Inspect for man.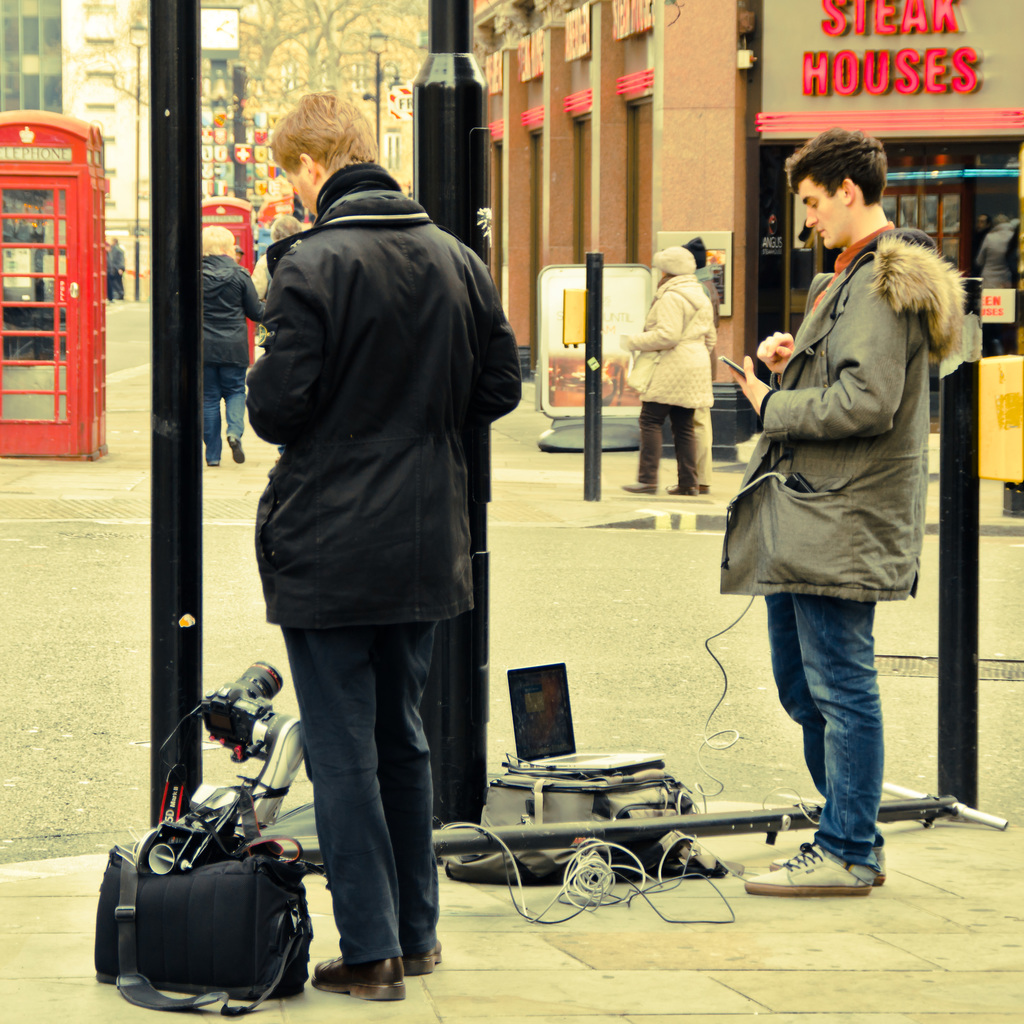
Inspection: 719:127:963:895.
